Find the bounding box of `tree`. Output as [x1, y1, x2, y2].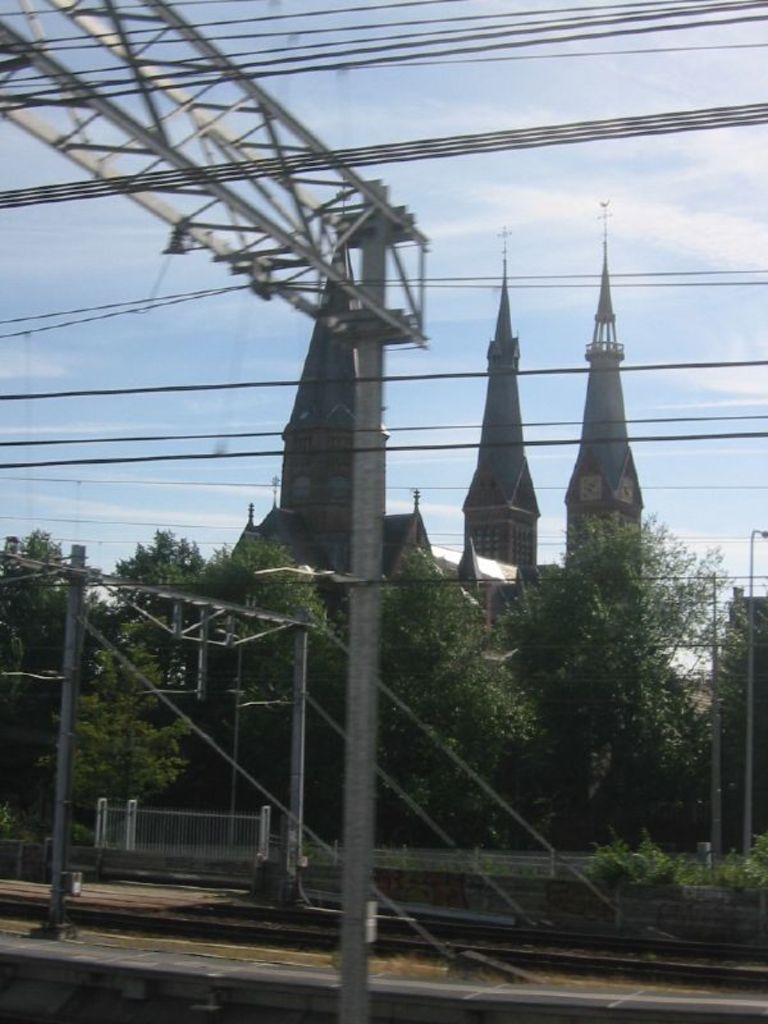
[195, 529, 340, 844].
